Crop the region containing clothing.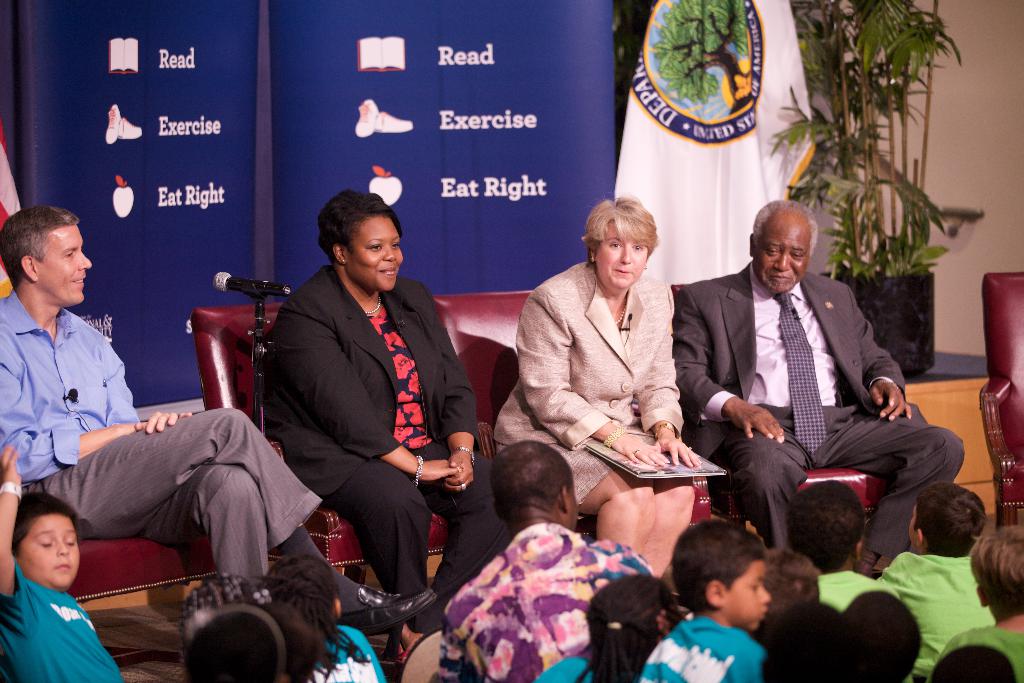
Crop region: 881,516,1003,661.
